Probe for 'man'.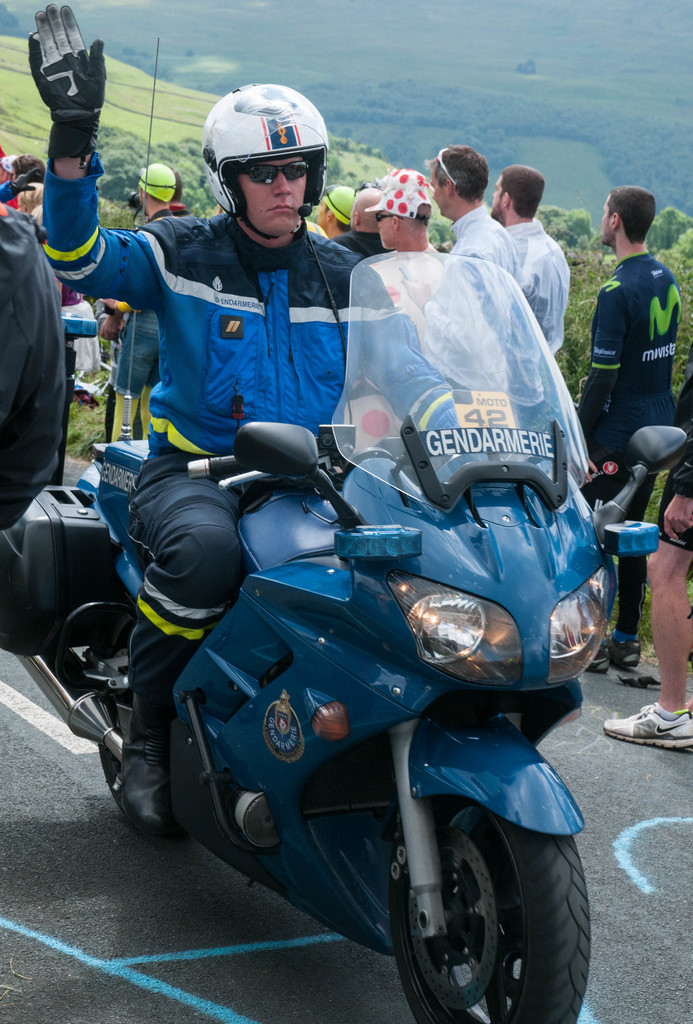
Probe result: (130,163,194,240).
